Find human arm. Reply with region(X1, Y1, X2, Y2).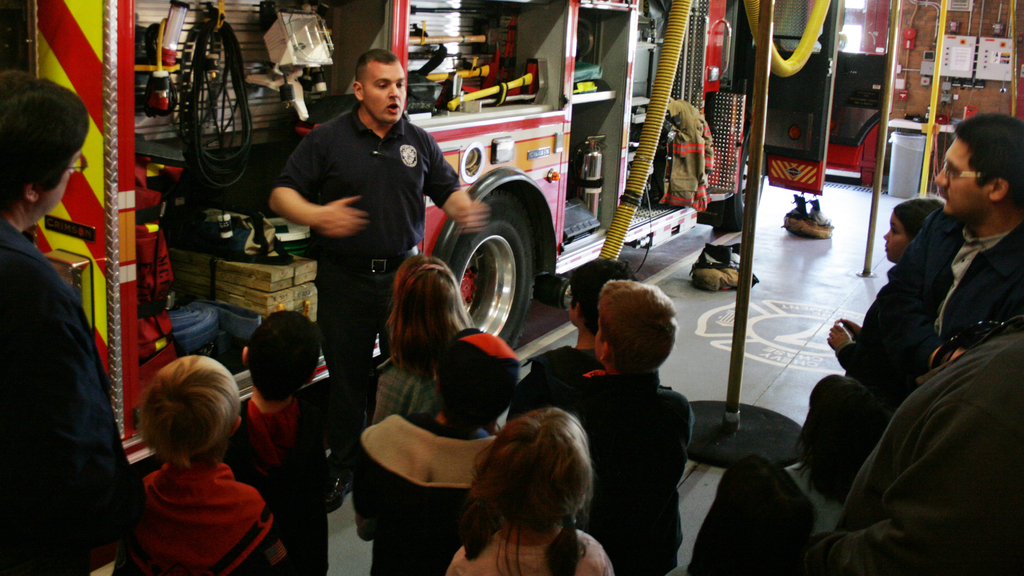
region(794, 428, 1023, 575).
